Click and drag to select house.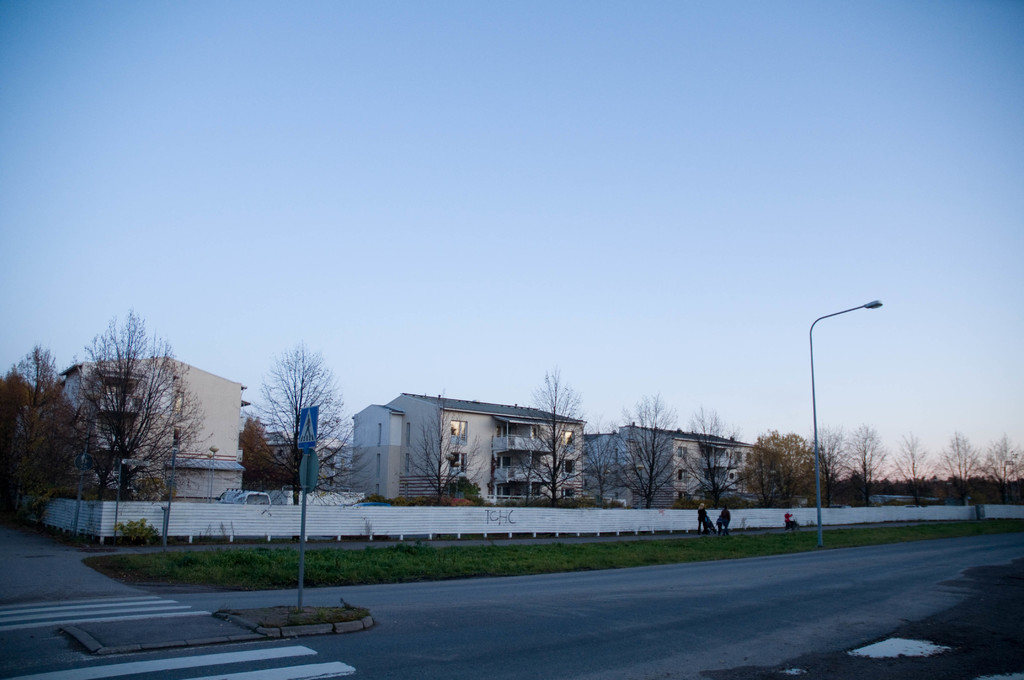
Selection: left=59, top=354, right=254, bottom=499.
